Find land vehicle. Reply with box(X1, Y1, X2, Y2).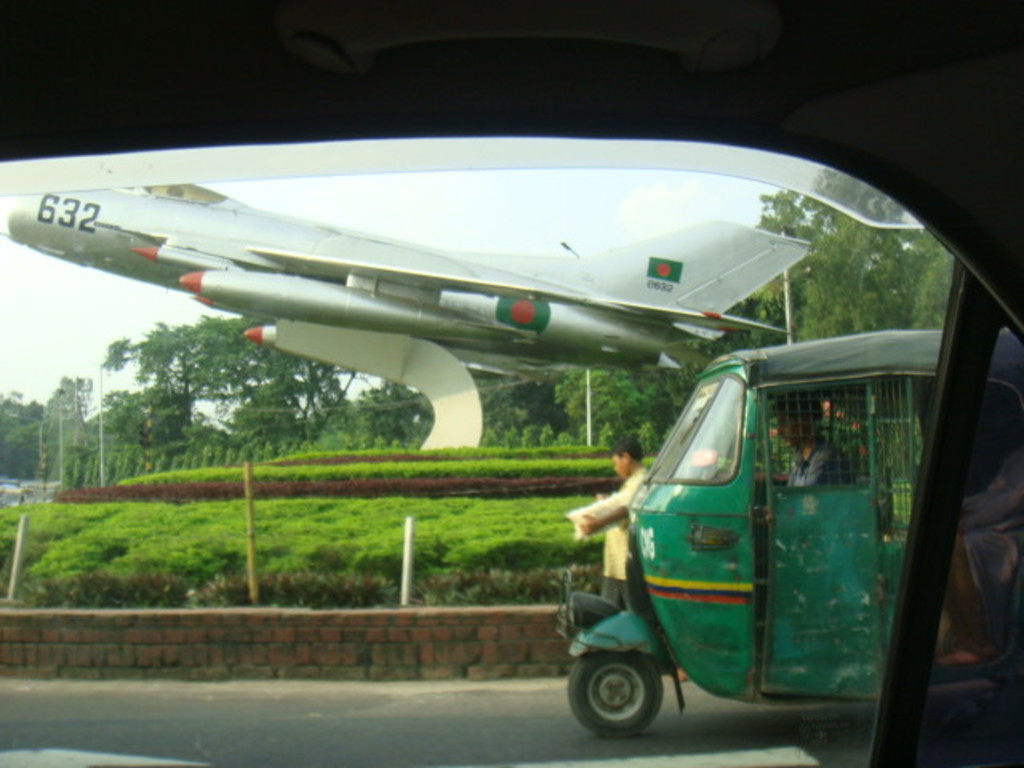
box(550, 334, 966, 741).
